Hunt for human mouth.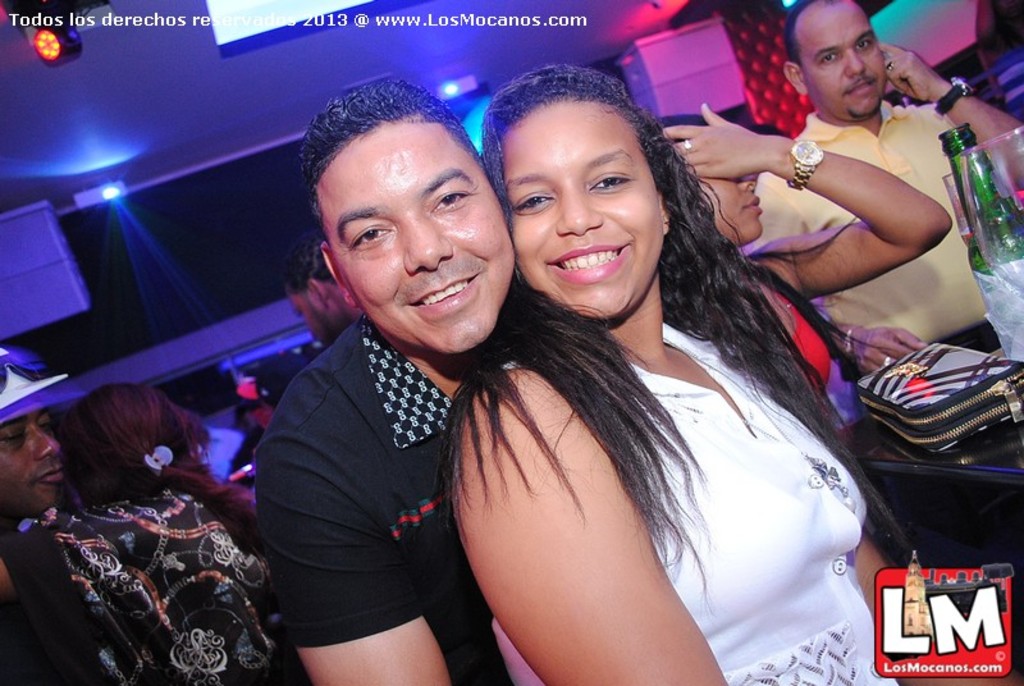
Hunted down at <box>842,84,876,99</box>.
